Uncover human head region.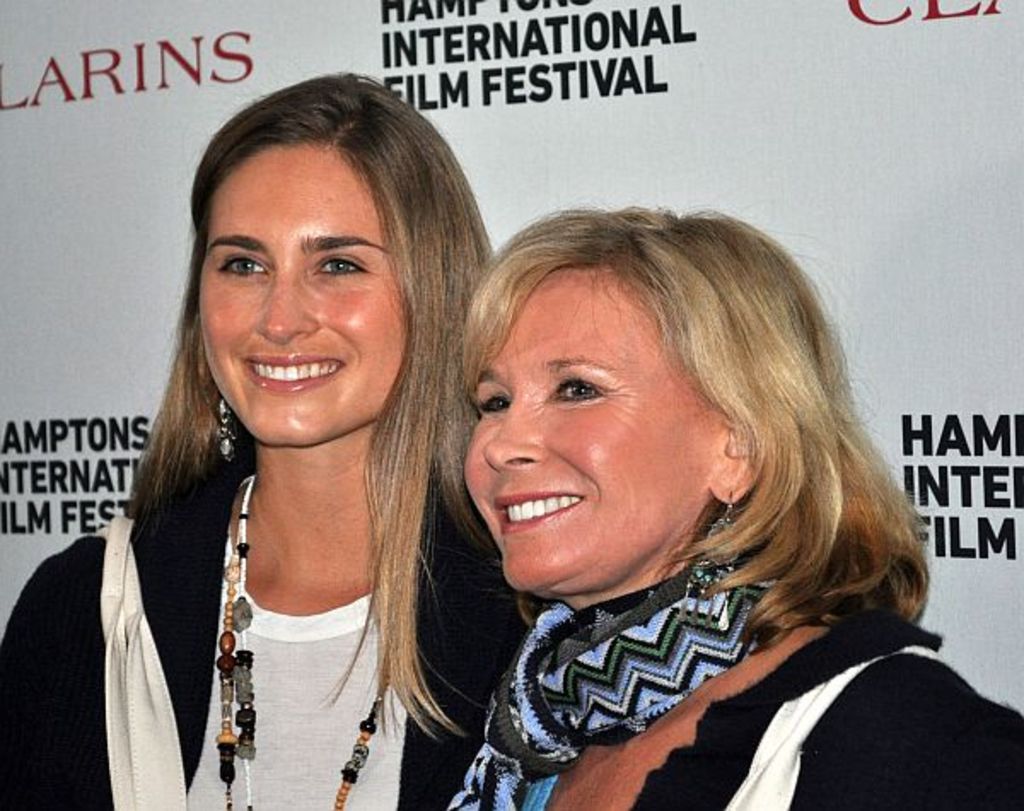
Uncovered: select_region(457, 205, 833, 589).
